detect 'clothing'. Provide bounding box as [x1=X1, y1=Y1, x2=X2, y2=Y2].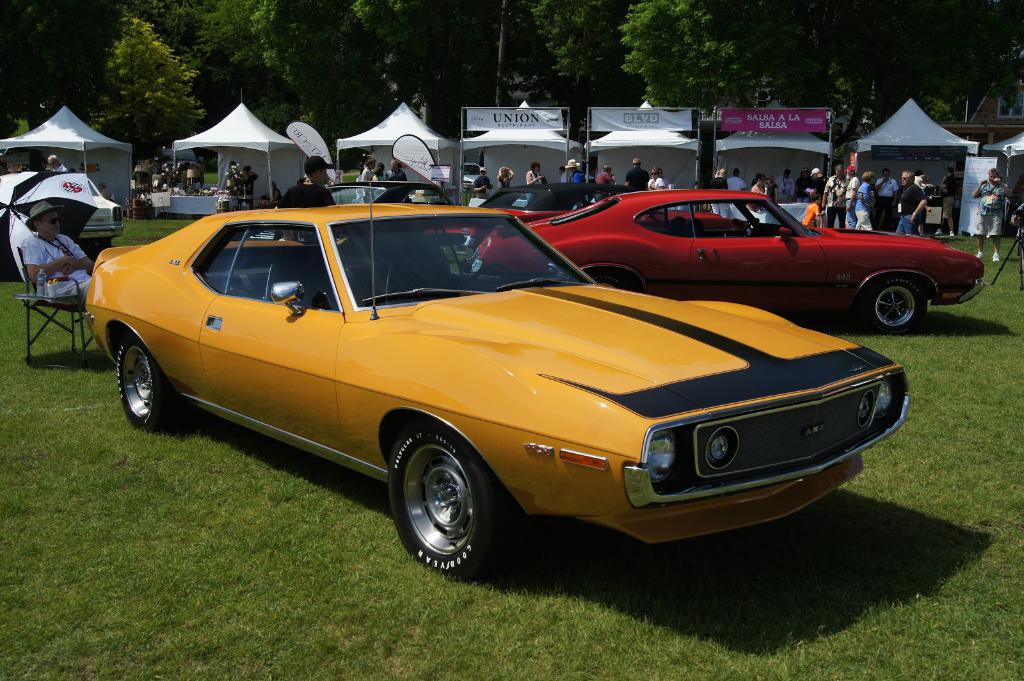
[x1=854, y1=179, x2=876, y2=232].
